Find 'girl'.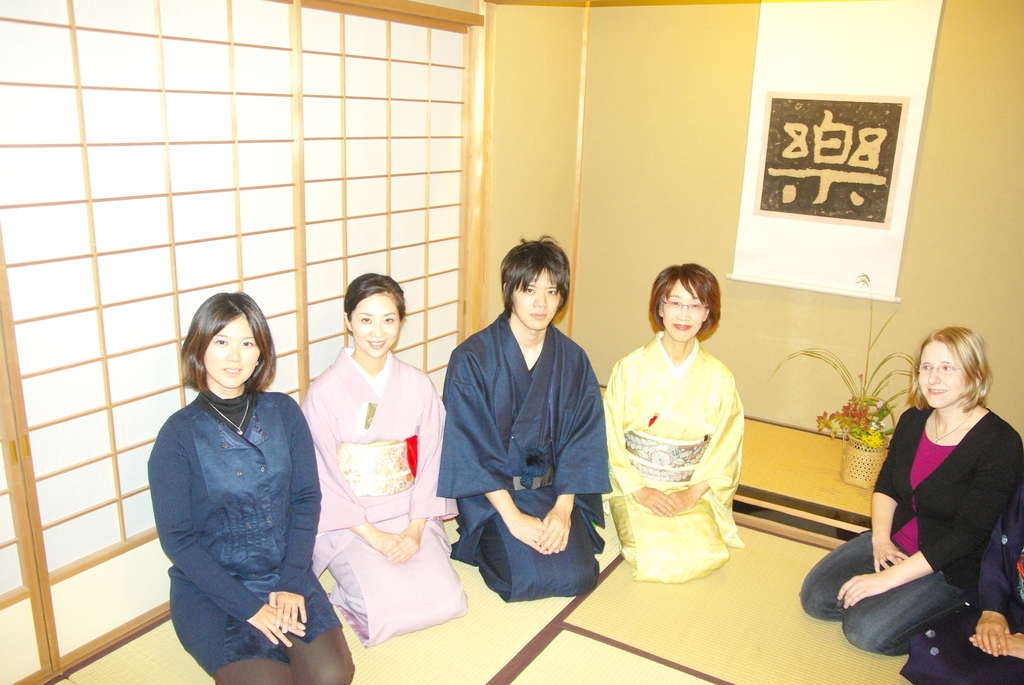
438,233,612,592.
